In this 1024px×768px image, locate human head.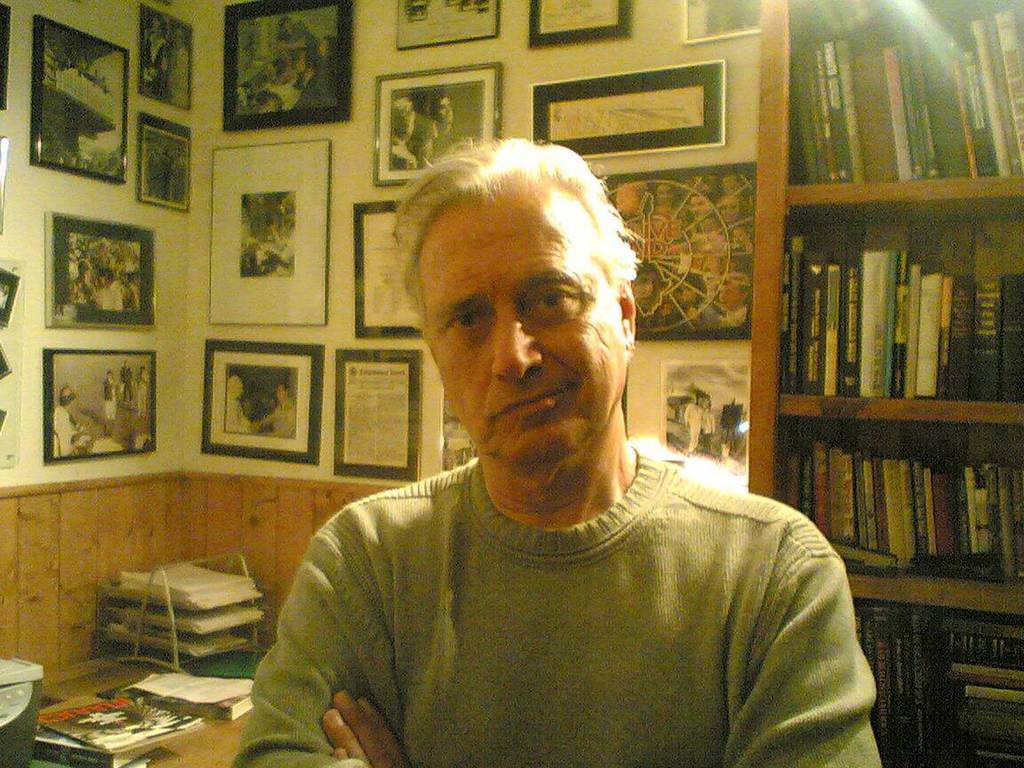
Bounding box: Rect(431, 94, 455, 128).
